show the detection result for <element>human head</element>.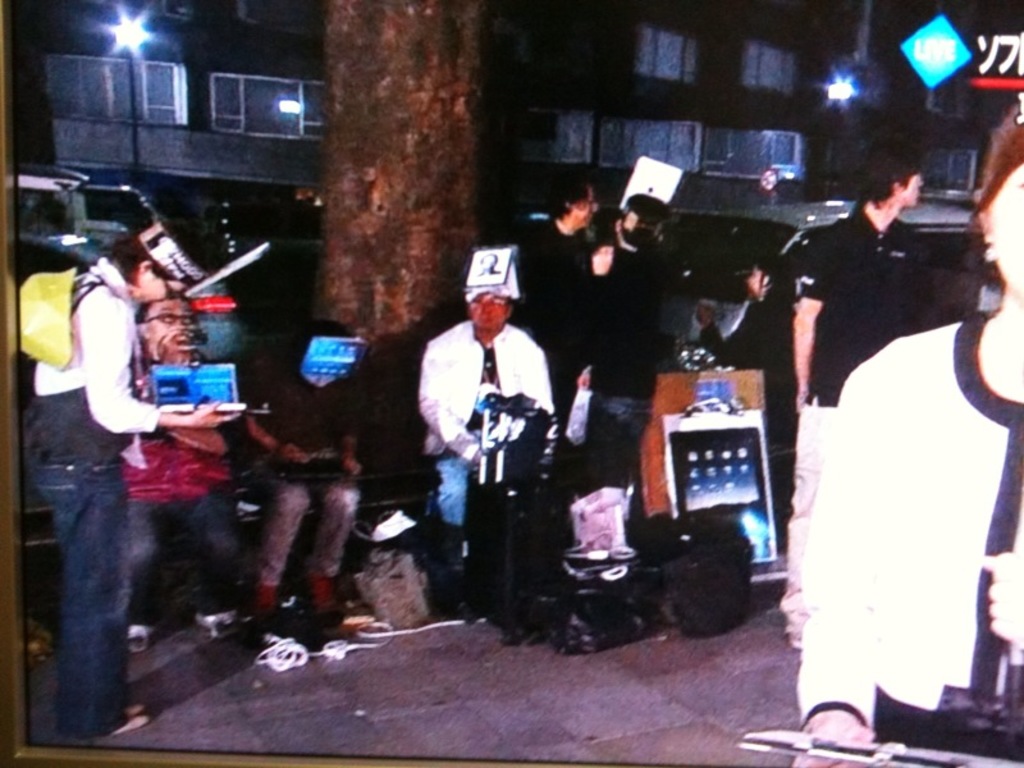
box=[970, 105, 1023, 298].
